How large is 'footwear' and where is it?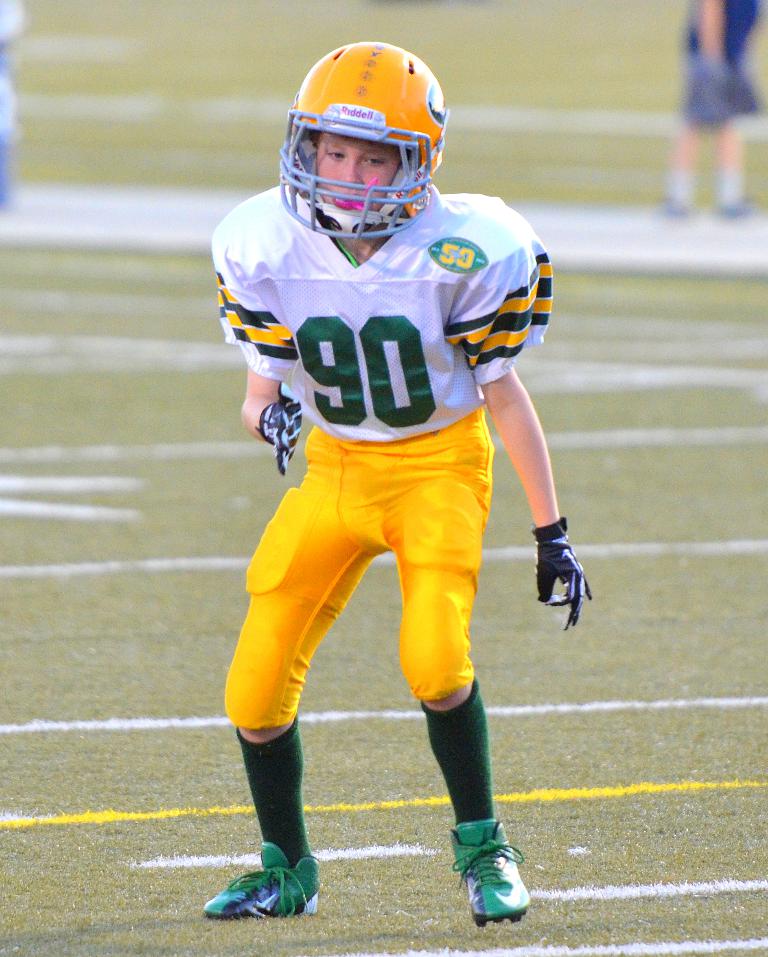
Bounding box: region(654, 187, 687, 217).
